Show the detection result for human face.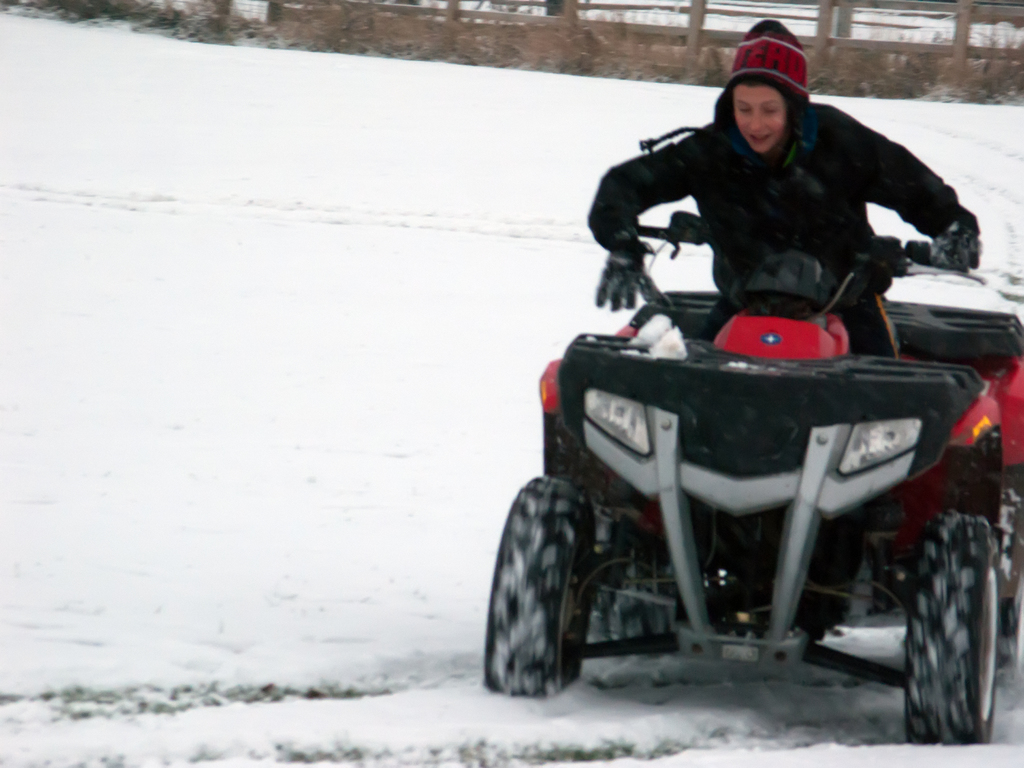
733,81,788,151.
